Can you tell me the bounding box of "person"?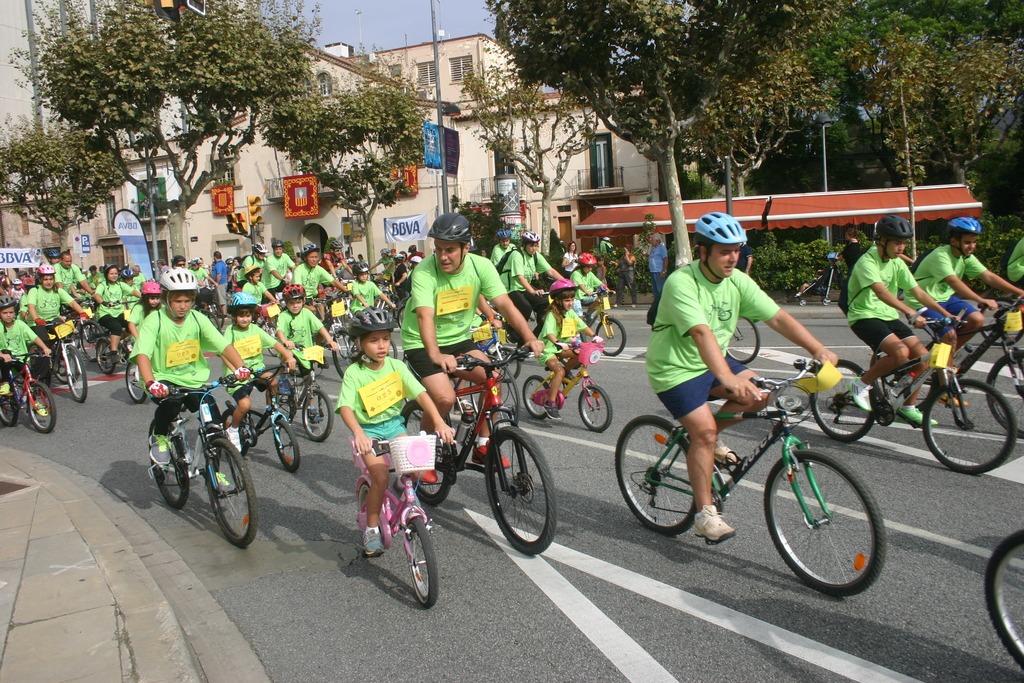
box=[93, 263, 138, 361].
